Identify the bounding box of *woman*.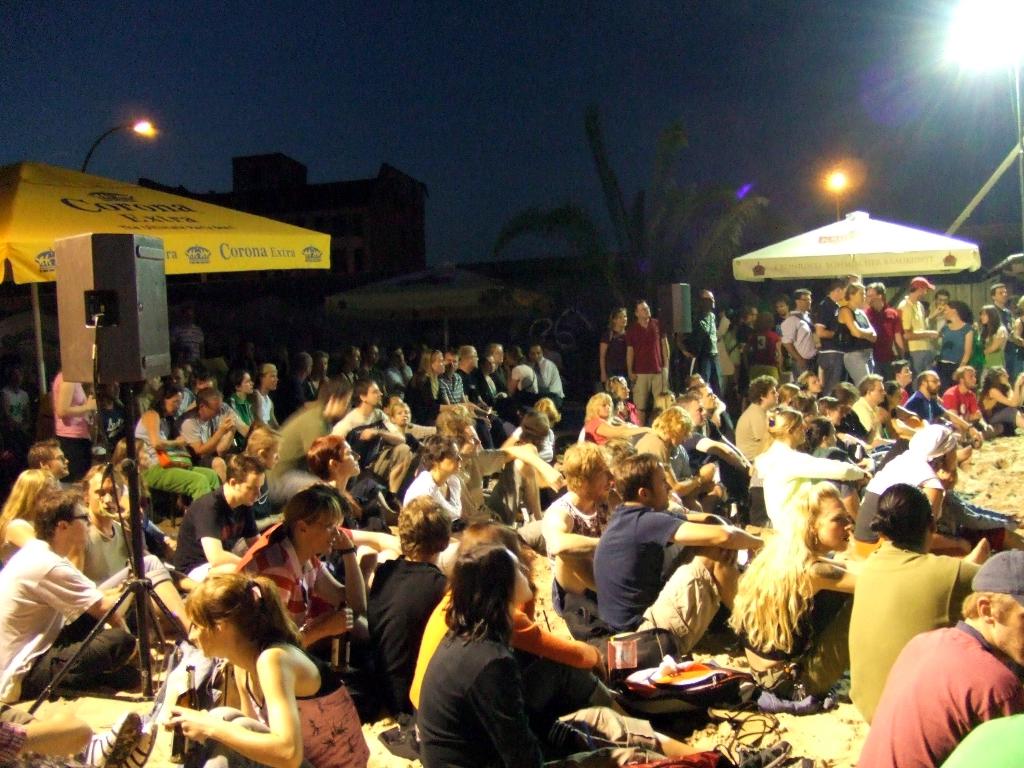
[166,573,371,767].
